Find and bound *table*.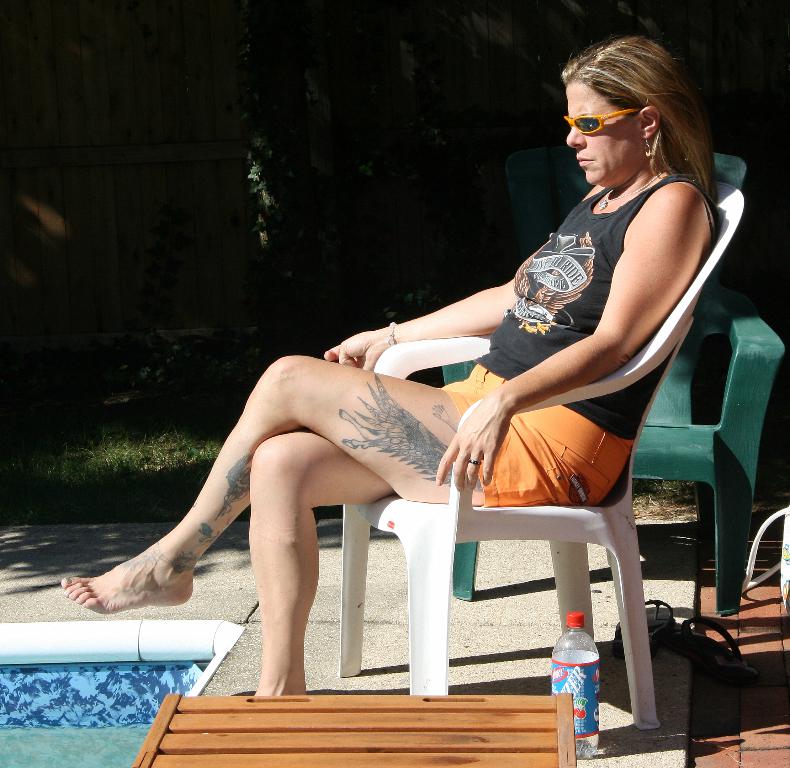
Bound: l=132, t=682, r=587, b=767.
